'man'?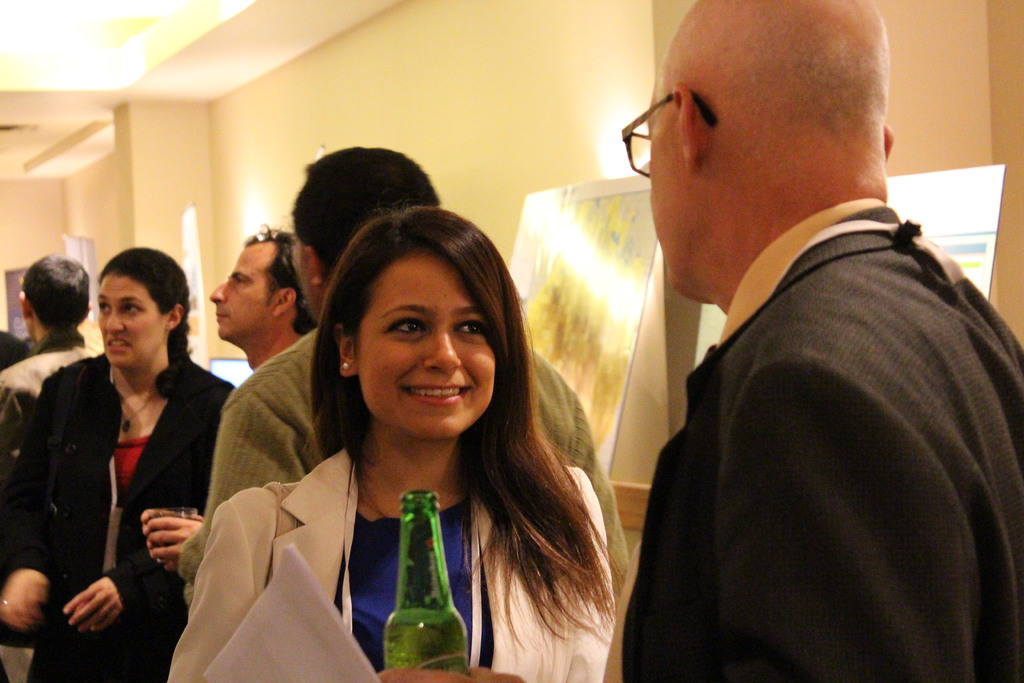
box=[178, 140, 632, 589]
